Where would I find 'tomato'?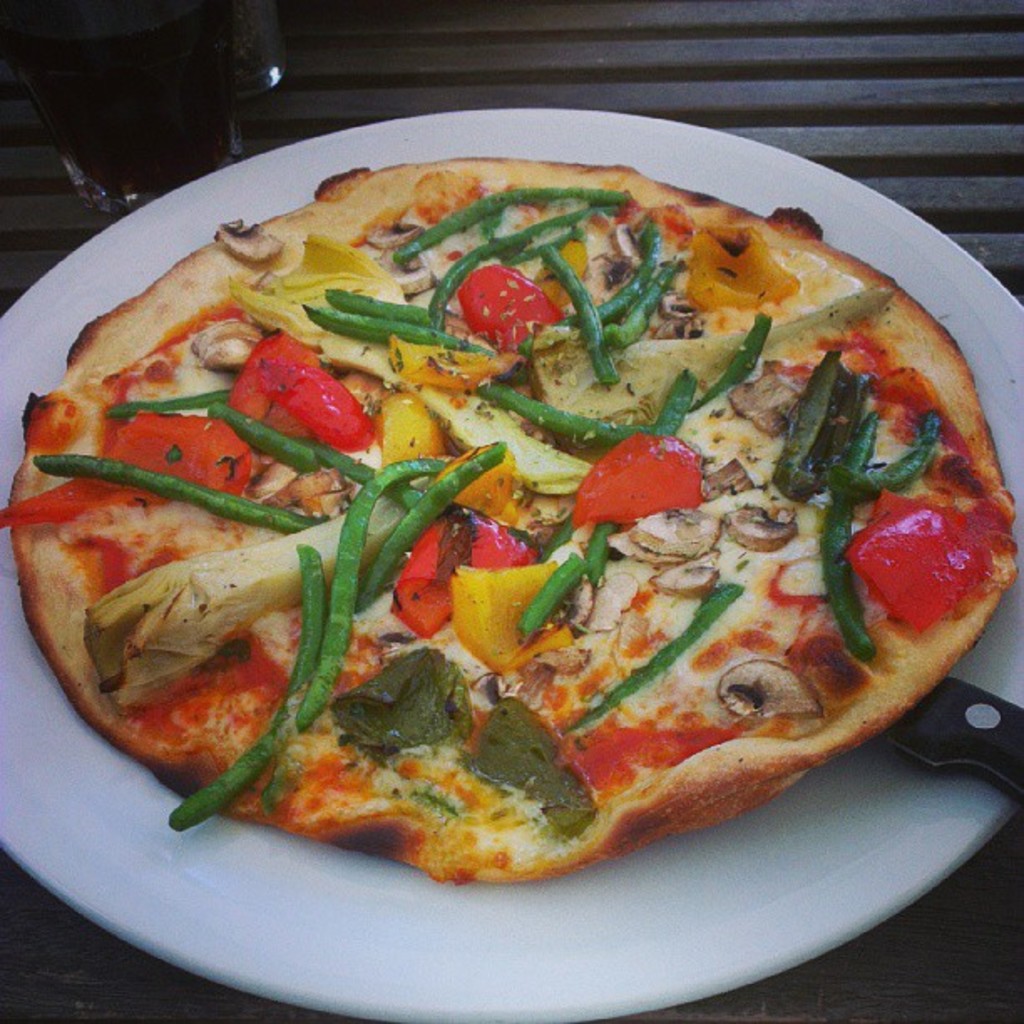
At box=[574, 425, 704, 532].
